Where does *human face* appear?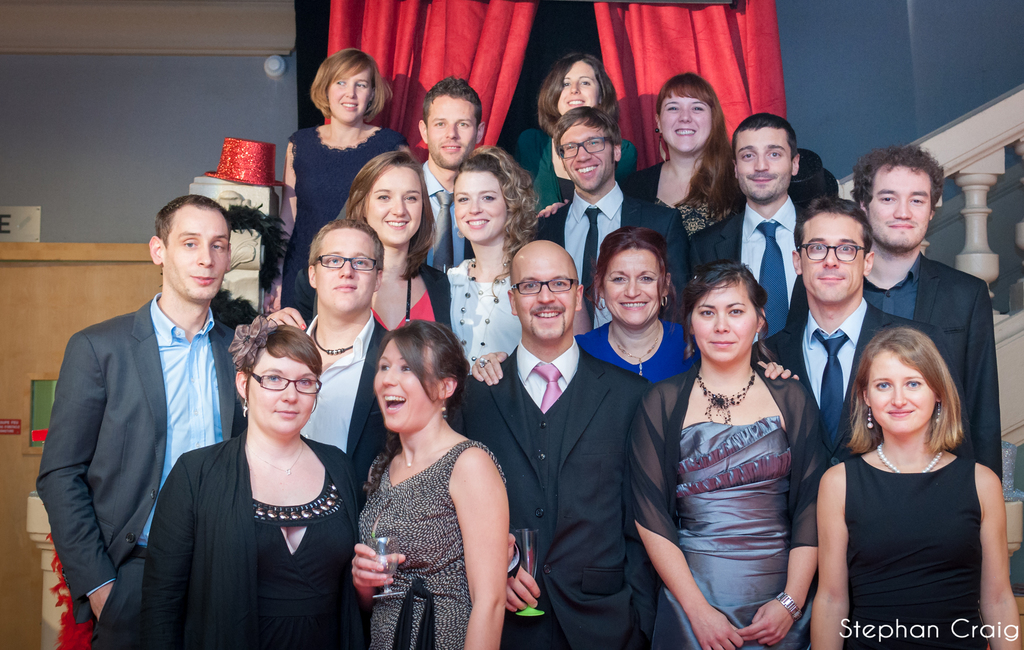
Appears at box=[511, 250, 582, 343].
